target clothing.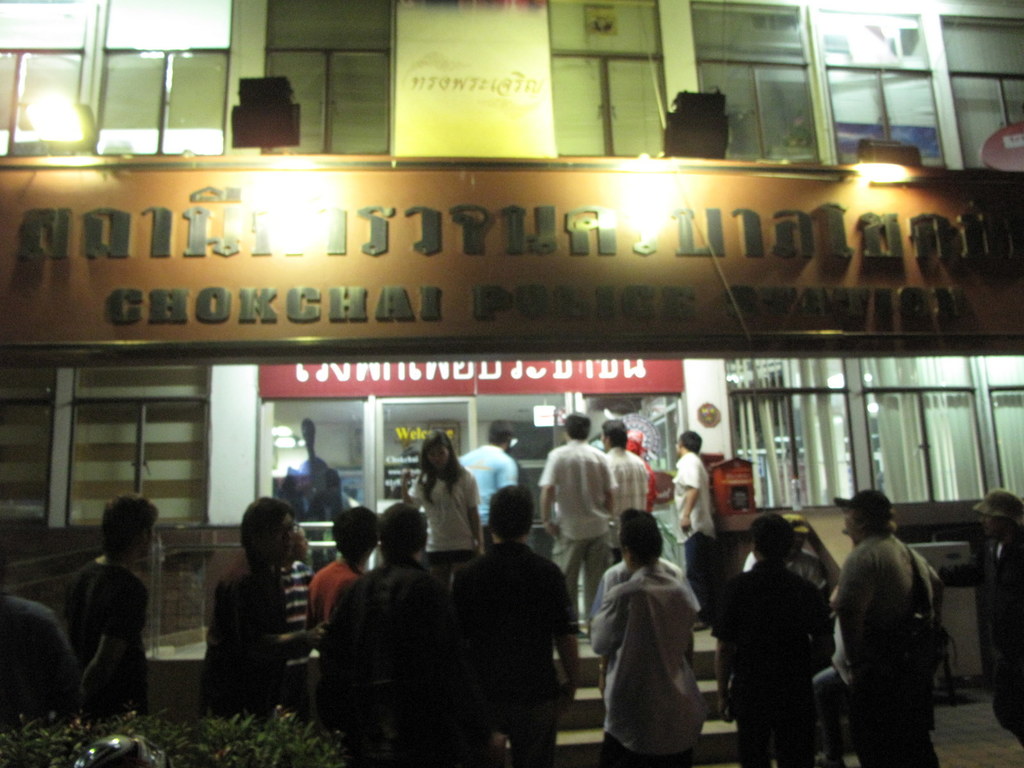
Target region: l=268, t=550, r=323, b=721.
